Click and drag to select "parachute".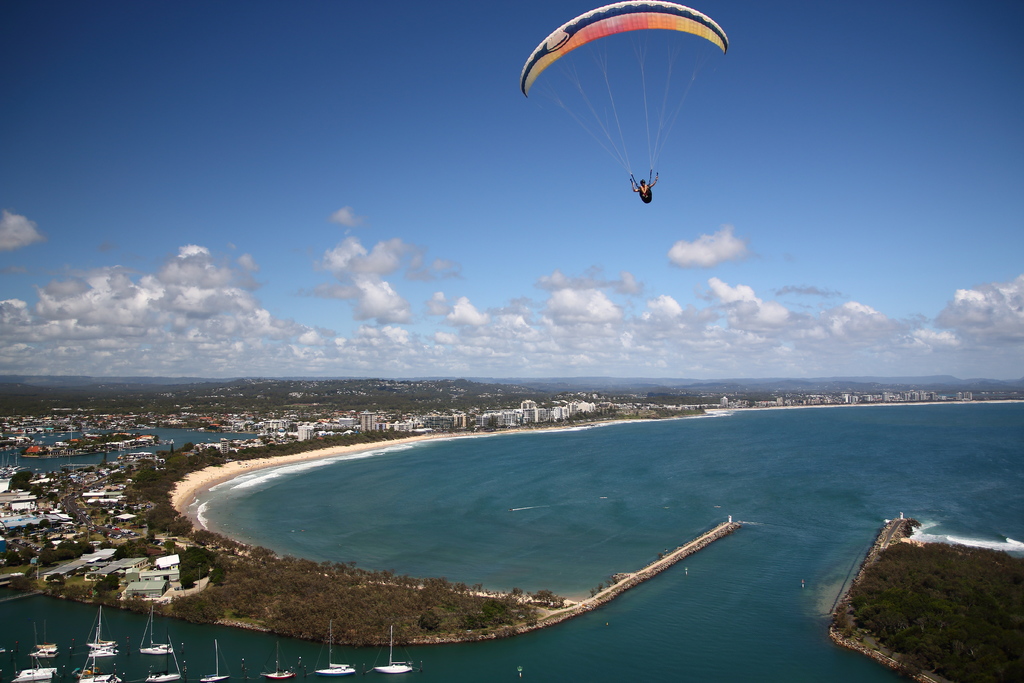
Selection: x1=534 y1=0 x2=721 y2=199.
